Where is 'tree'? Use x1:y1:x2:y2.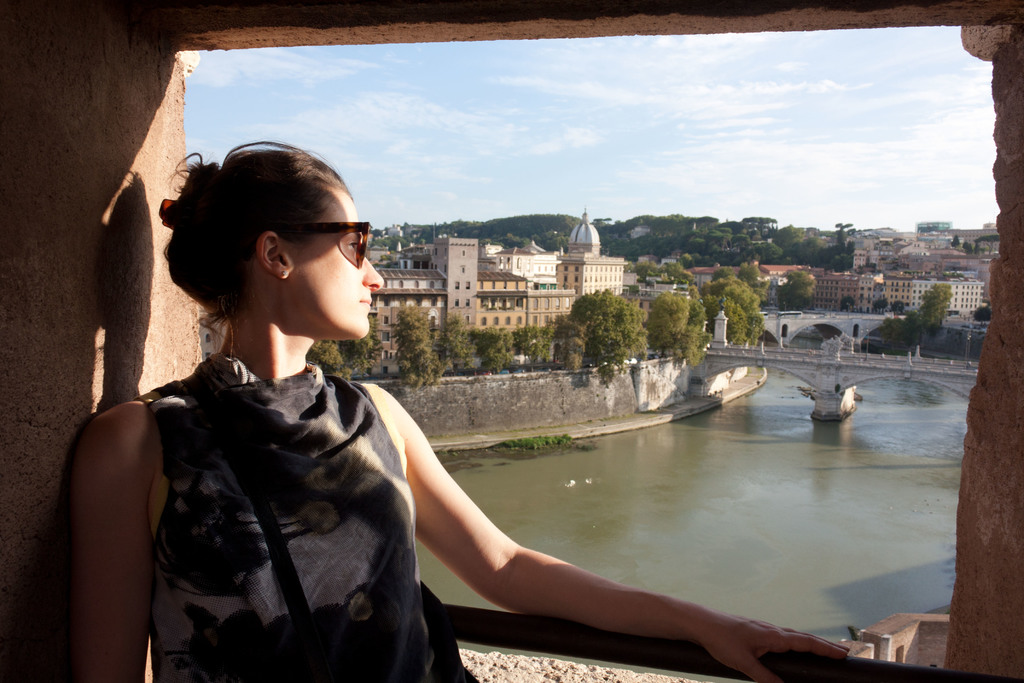
435:309:474:376.
